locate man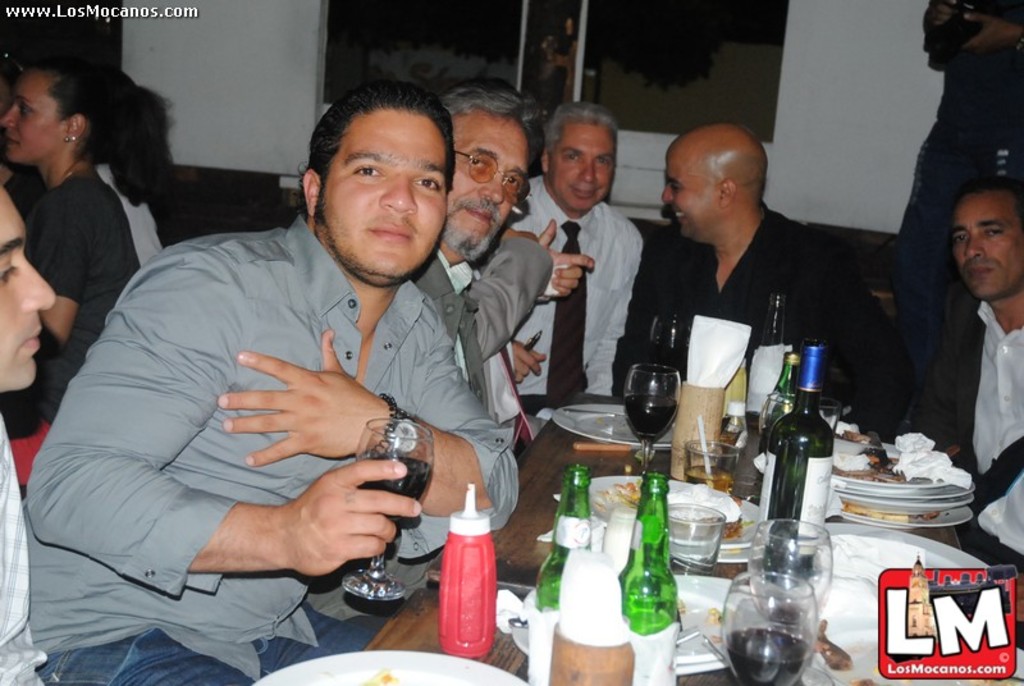
crop(879, 182, 1023, 653)
